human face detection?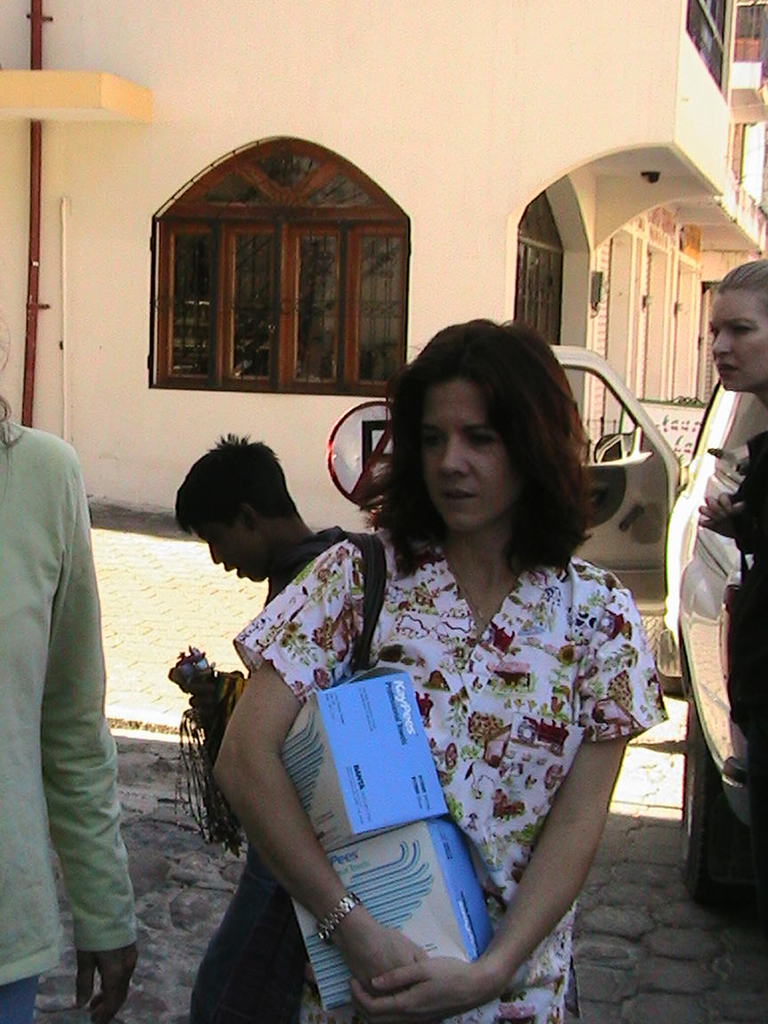
region(412, 382, 536, 527)
